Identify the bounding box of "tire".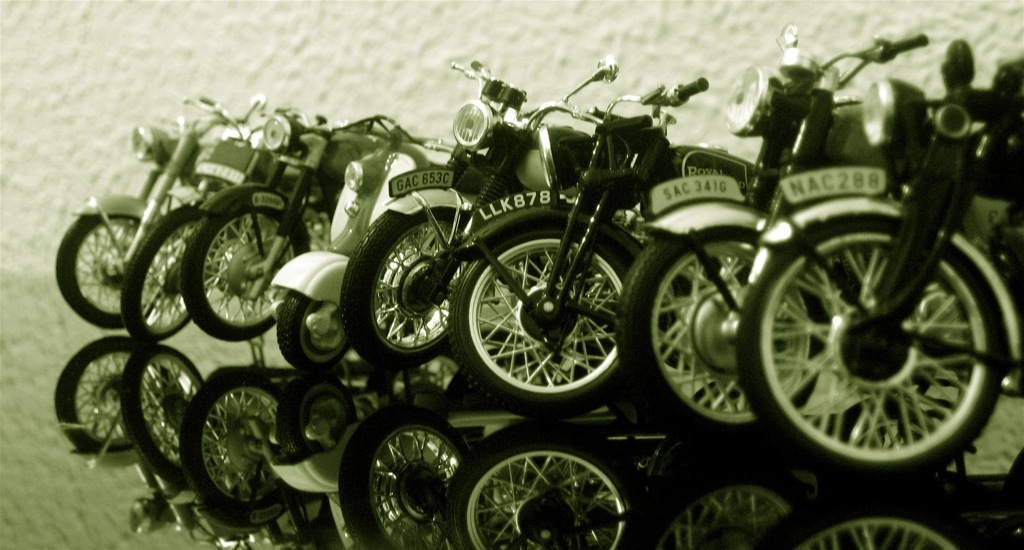
region(119, 206, 209, 345).
